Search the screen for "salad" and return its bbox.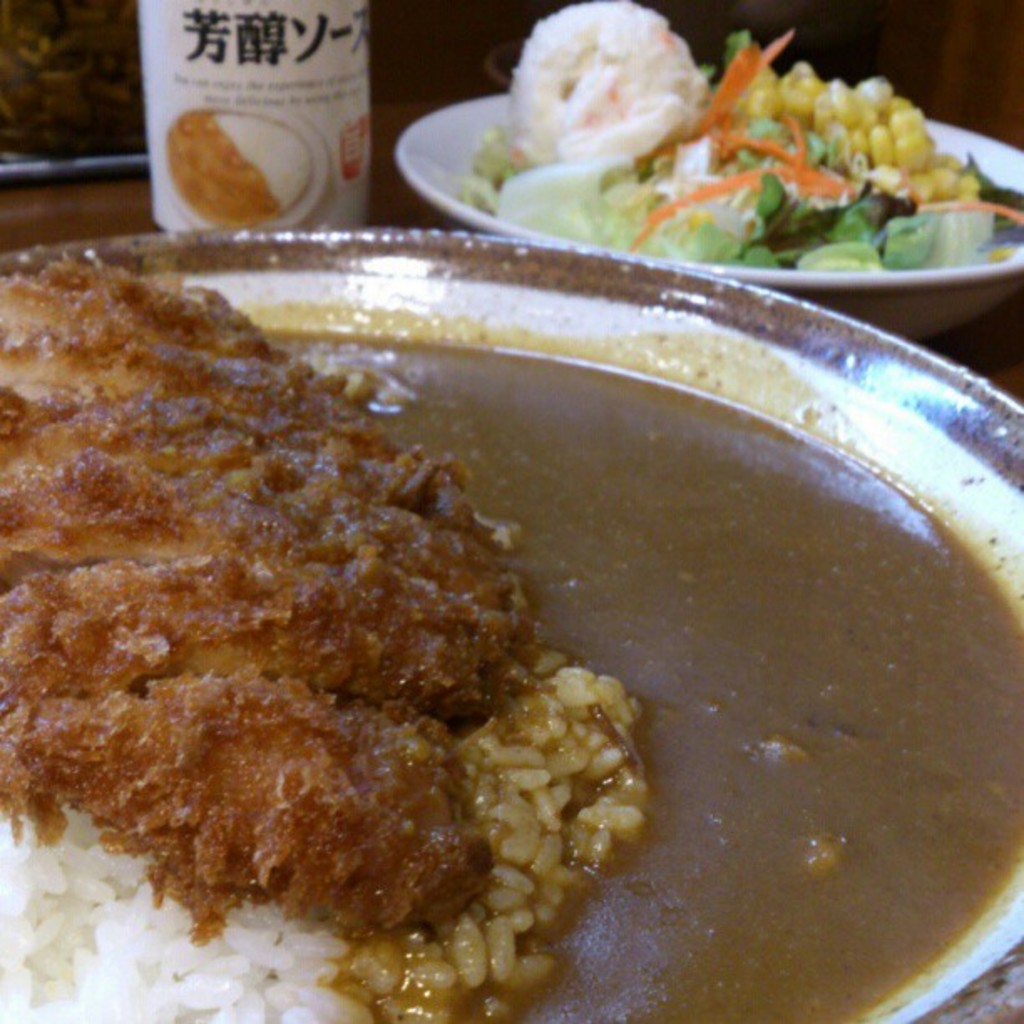
Found: <region>452, 17, 1022, 298</region>.
